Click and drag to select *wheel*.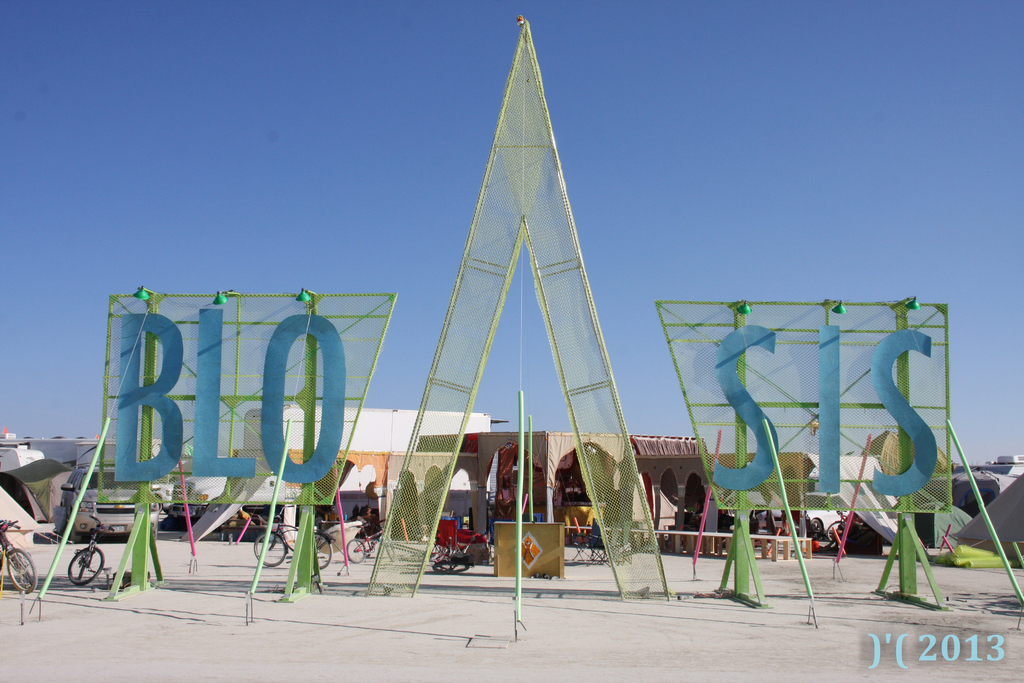
Selection: x1=806, y1=517, x2=825, y2=543.
